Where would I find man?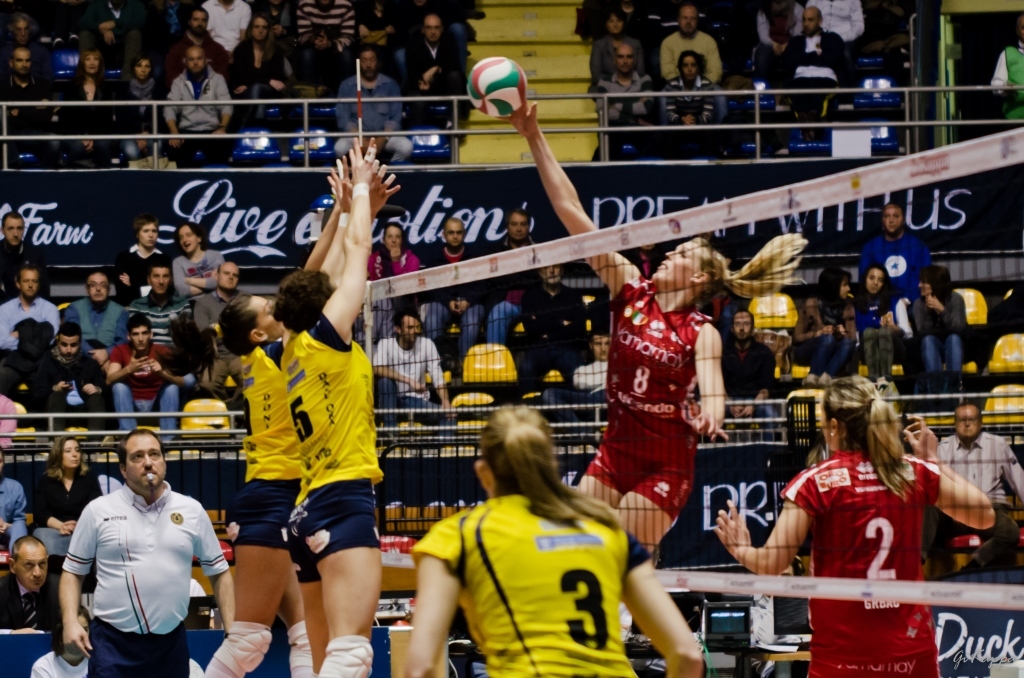
At 373 316 461 432.
